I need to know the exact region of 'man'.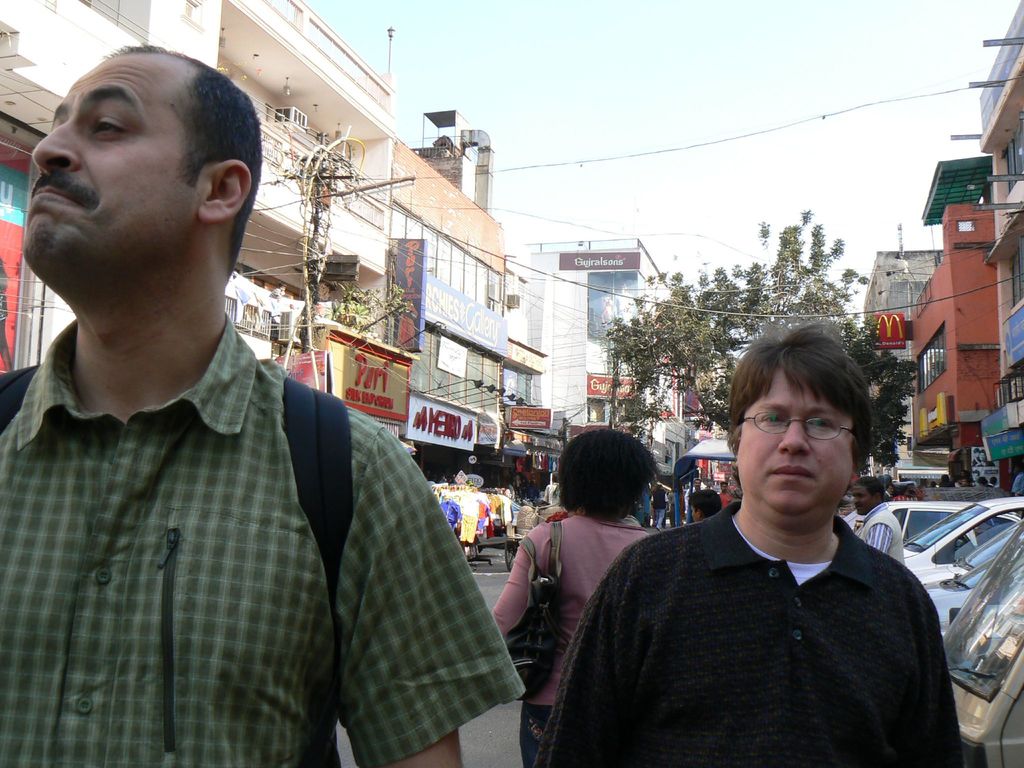
Region: 0,45,528,767.
